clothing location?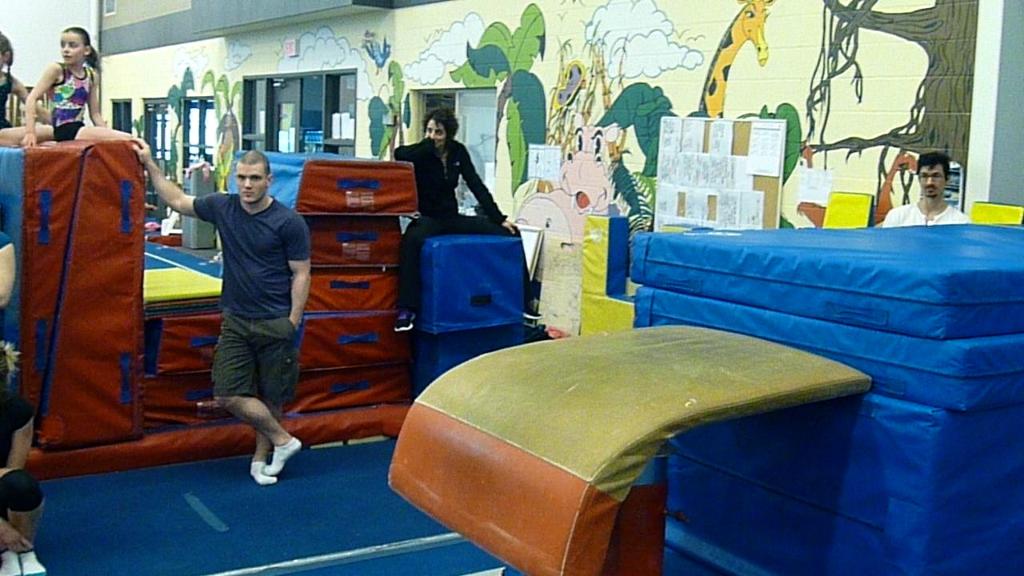
213:149:234:191
